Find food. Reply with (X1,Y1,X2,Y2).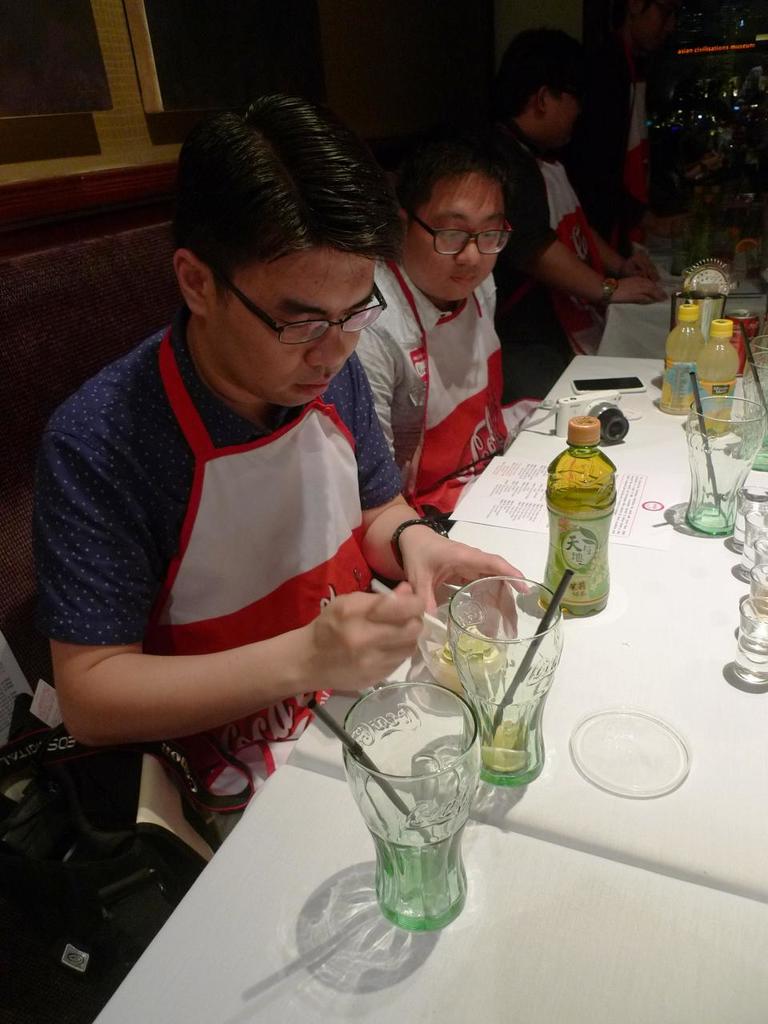
(484,742,537,777).
